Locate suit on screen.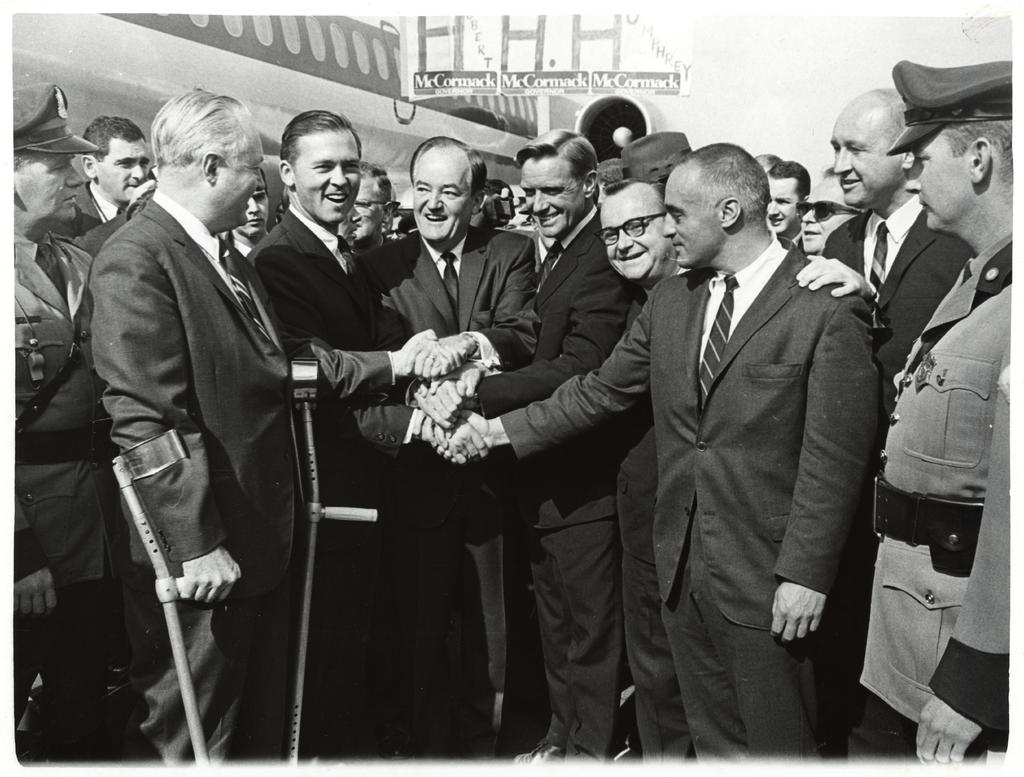
On screen at <bbox>86, 190, 403, 754</bbox>.
